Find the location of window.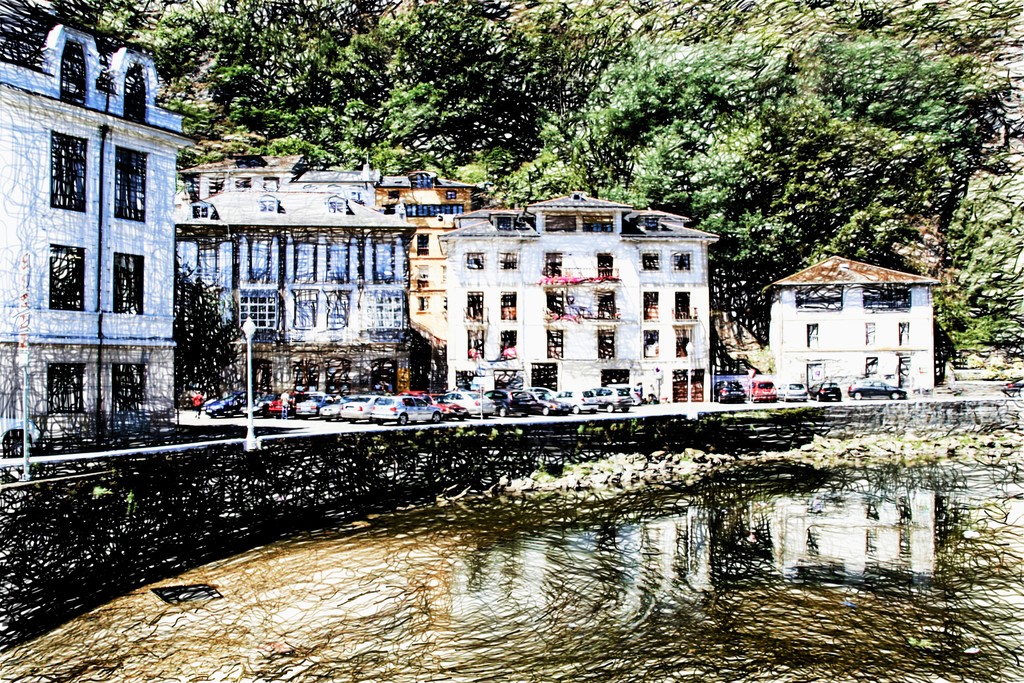
Location: <bbox>116, 252, 141, 316</bbox>.
